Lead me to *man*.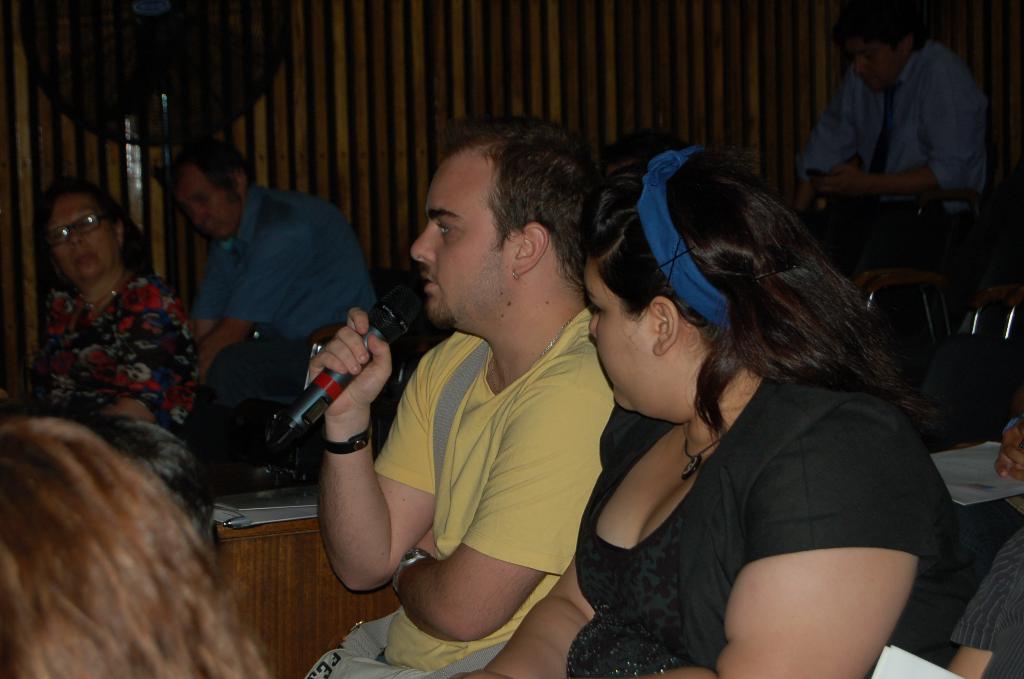
Lead to locate(778, 0, 1011, 269).
